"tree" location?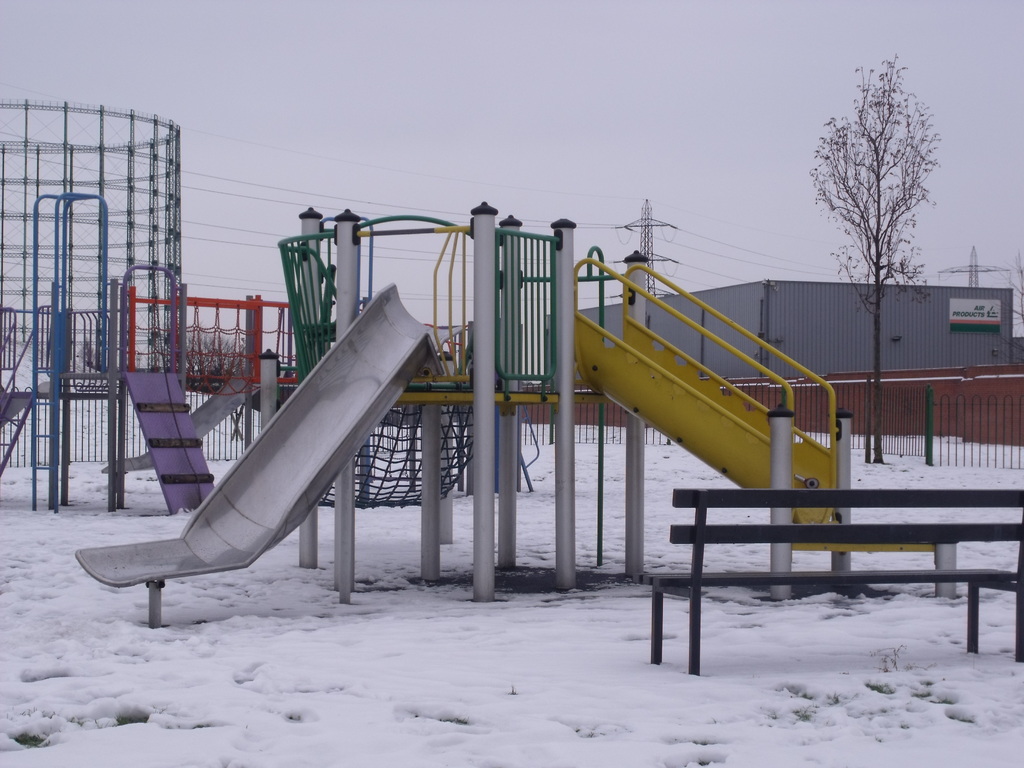
x1=787 y1=50 x2=960 y2=381
